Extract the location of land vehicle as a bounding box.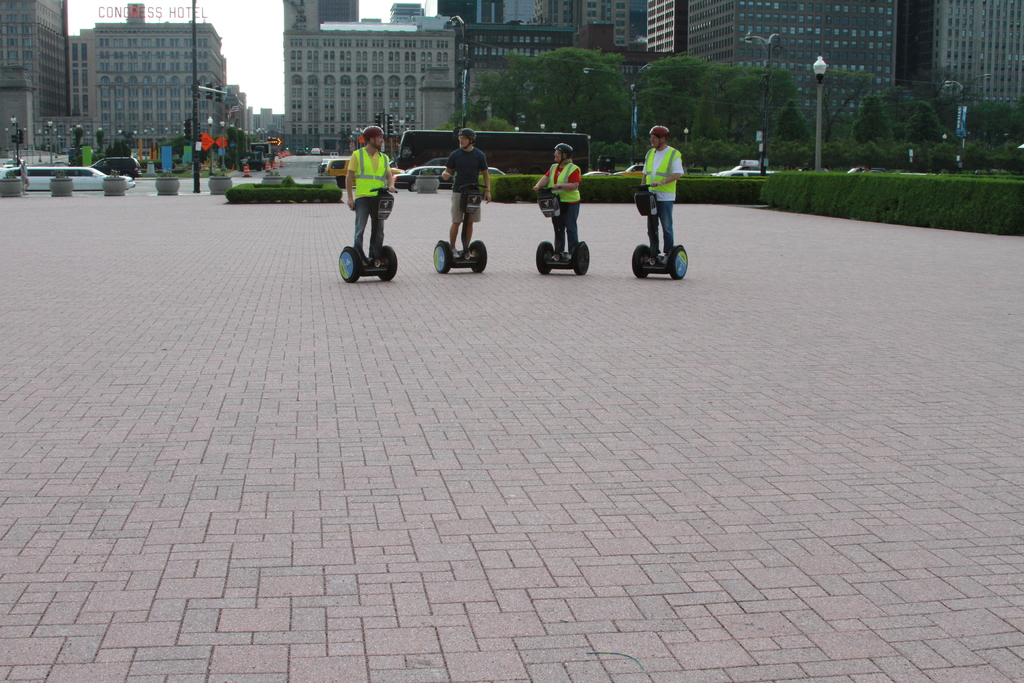
[731,173,770,176].
